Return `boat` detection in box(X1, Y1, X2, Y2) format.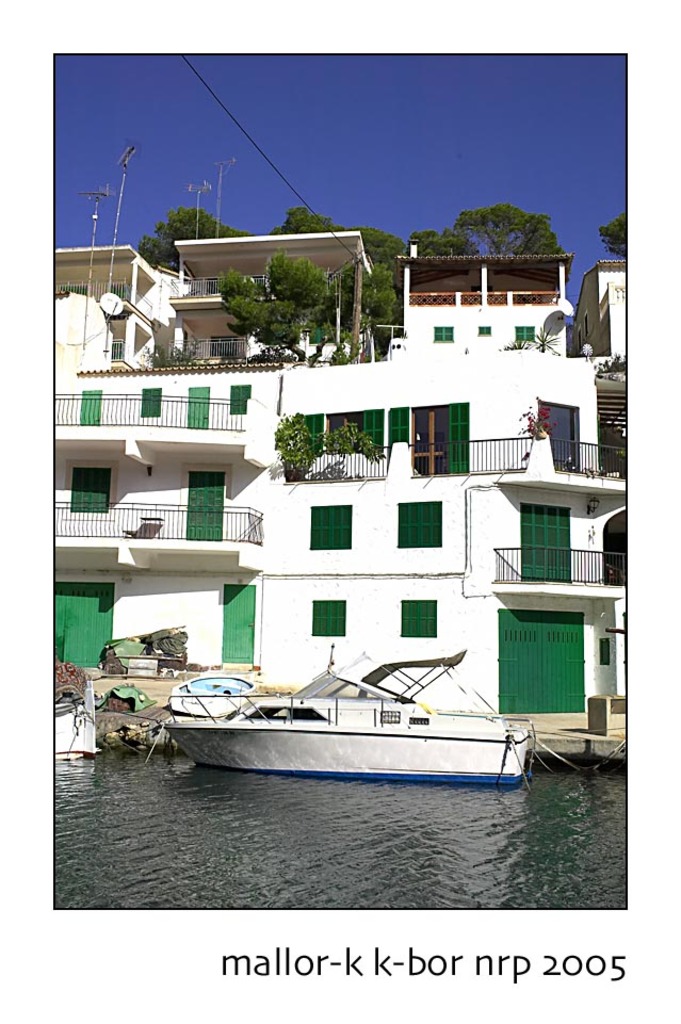
box(54, 692, 102, 763).
